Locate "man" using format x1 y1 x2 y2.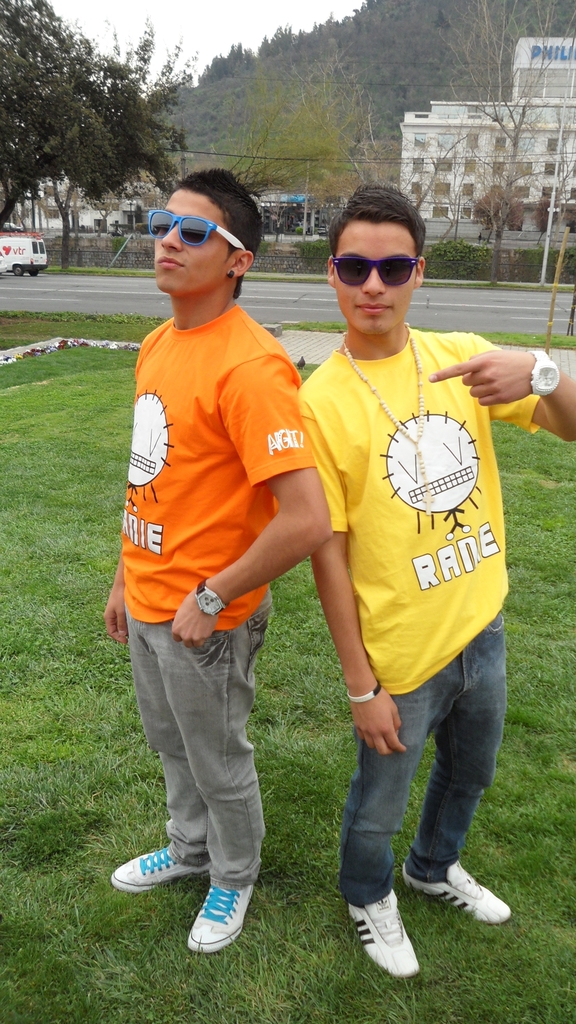
291 189 575 979.
